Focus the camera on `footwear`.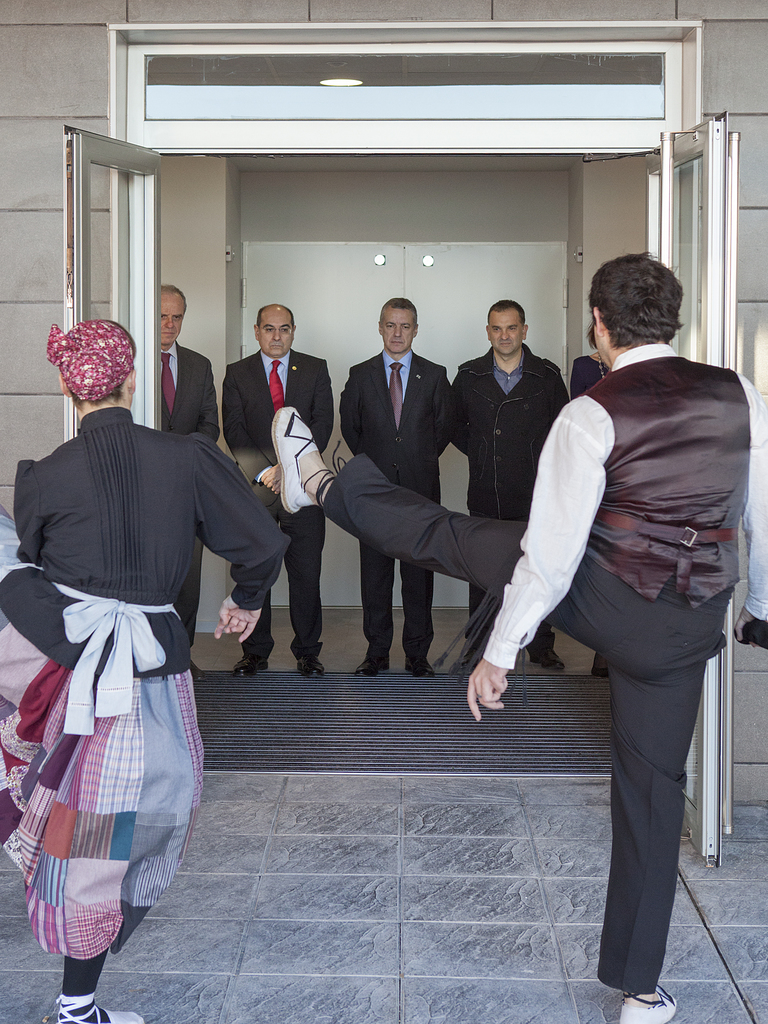
Focus region: [x1=231, y1=655, x2=268, y2=676].
